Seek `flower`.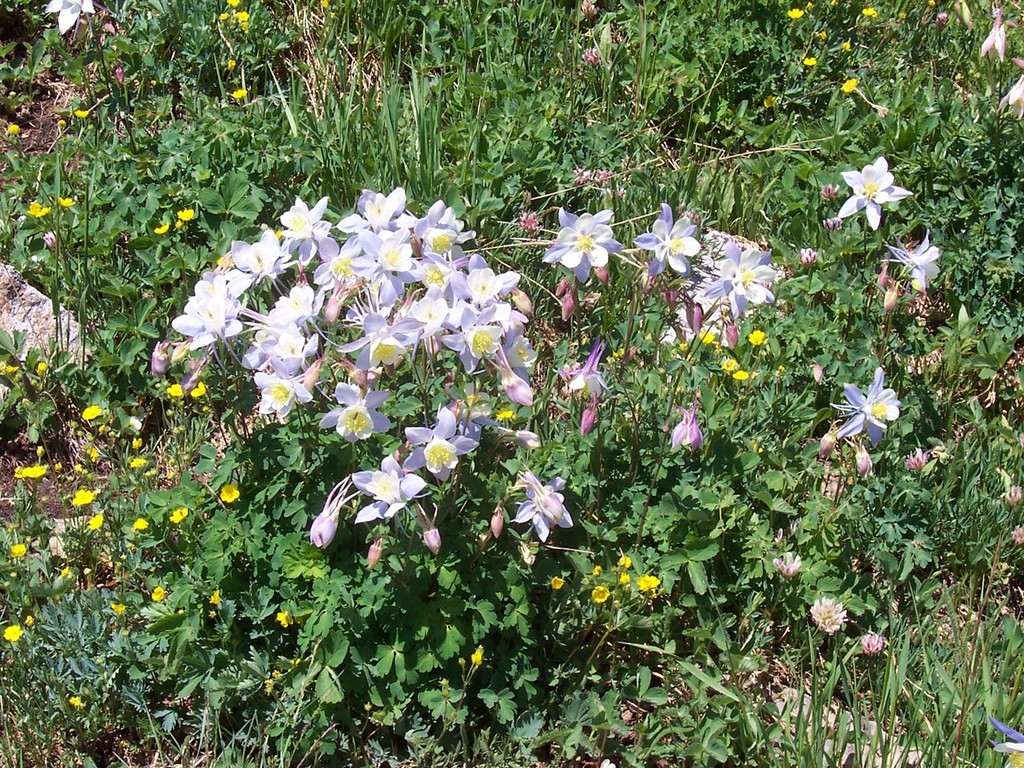
[x1=179, y1=204, x2=193, y2=221].
